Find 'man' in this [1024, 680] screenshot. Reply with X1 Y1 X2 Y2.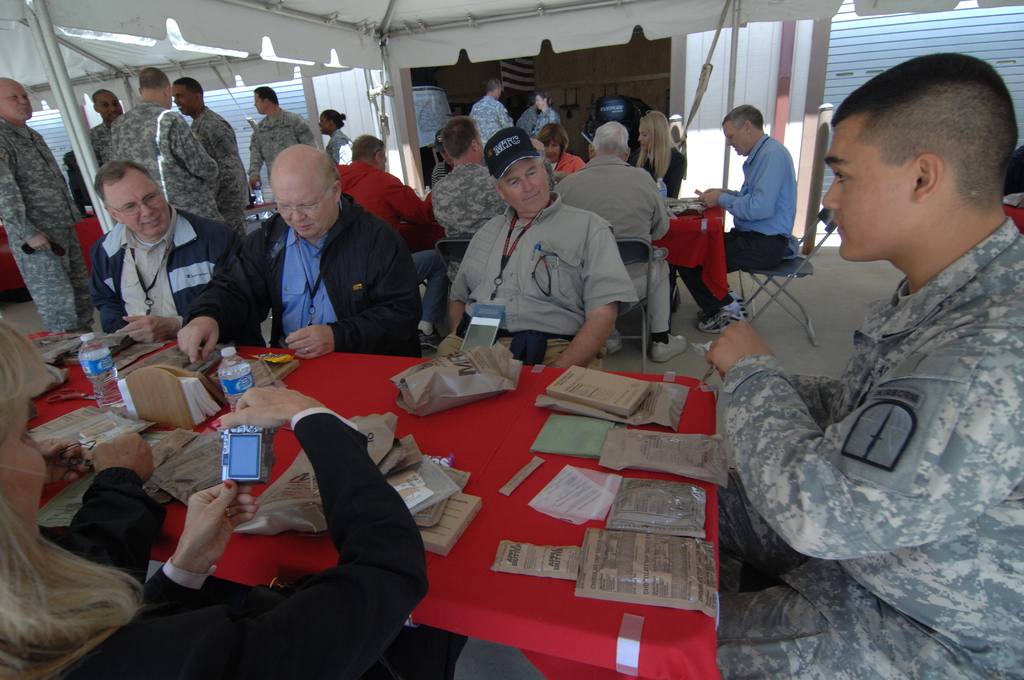
168 72 254 232.
